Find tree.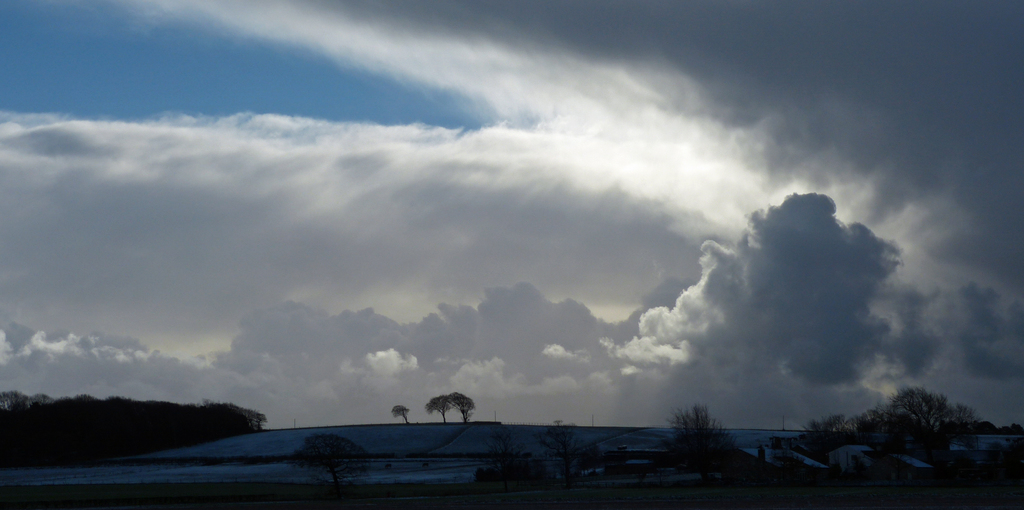
{"left": 450, "top": 393, "right": 477, "bottom": 422}.
